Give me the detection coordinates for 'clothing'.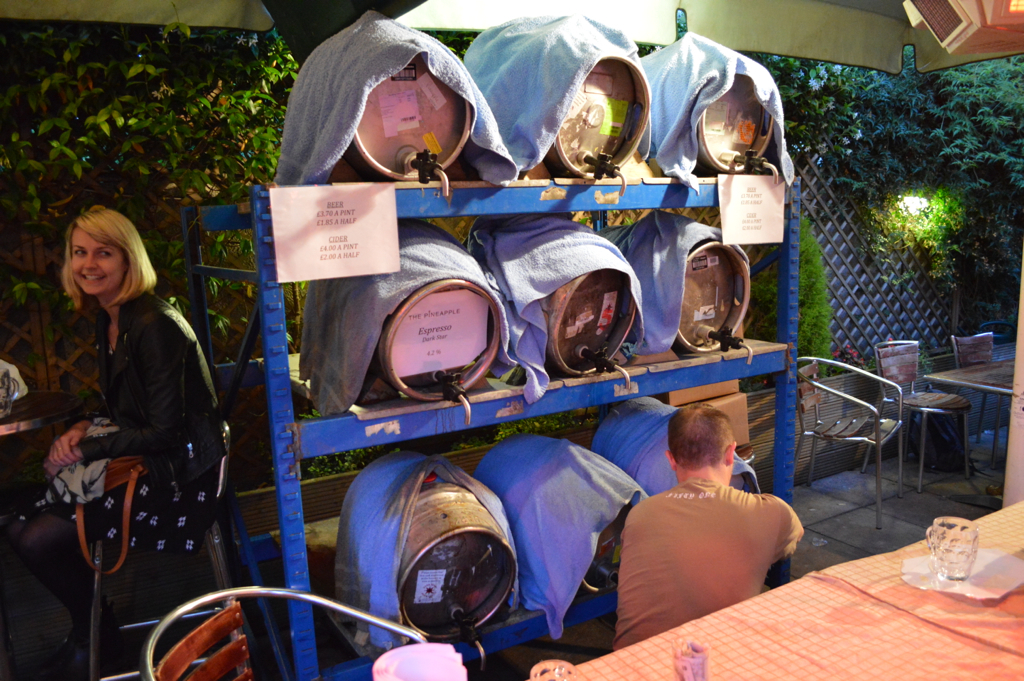
BBox(89, 289, 208, 628).
